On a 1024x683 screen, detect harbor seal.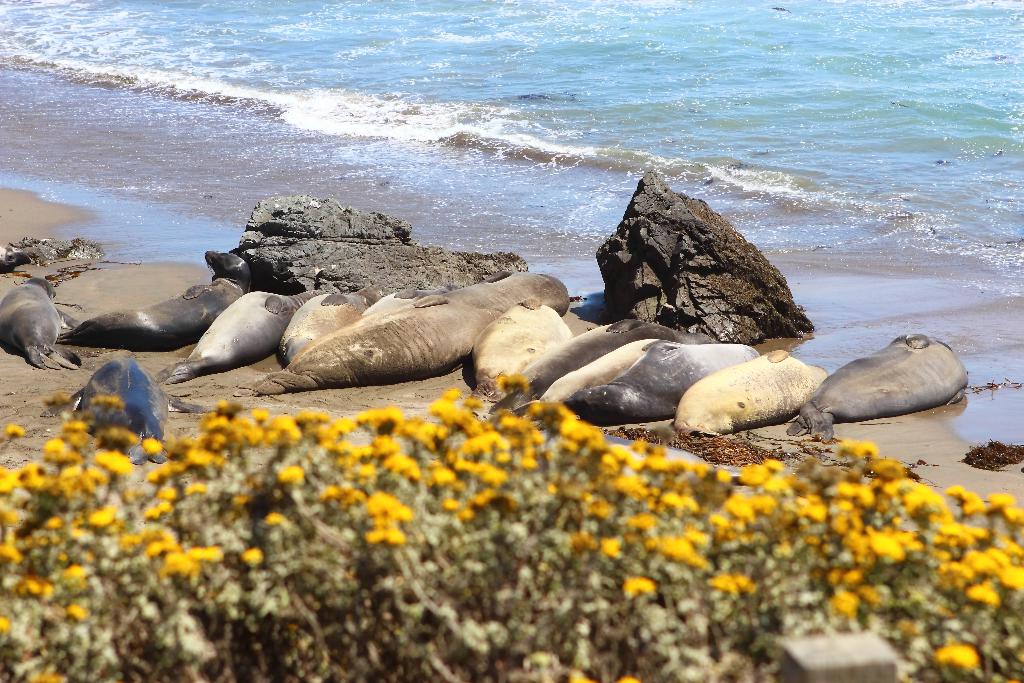
{"x1": 157, "y1": 284, "x2": 326, "y2": 381}.
